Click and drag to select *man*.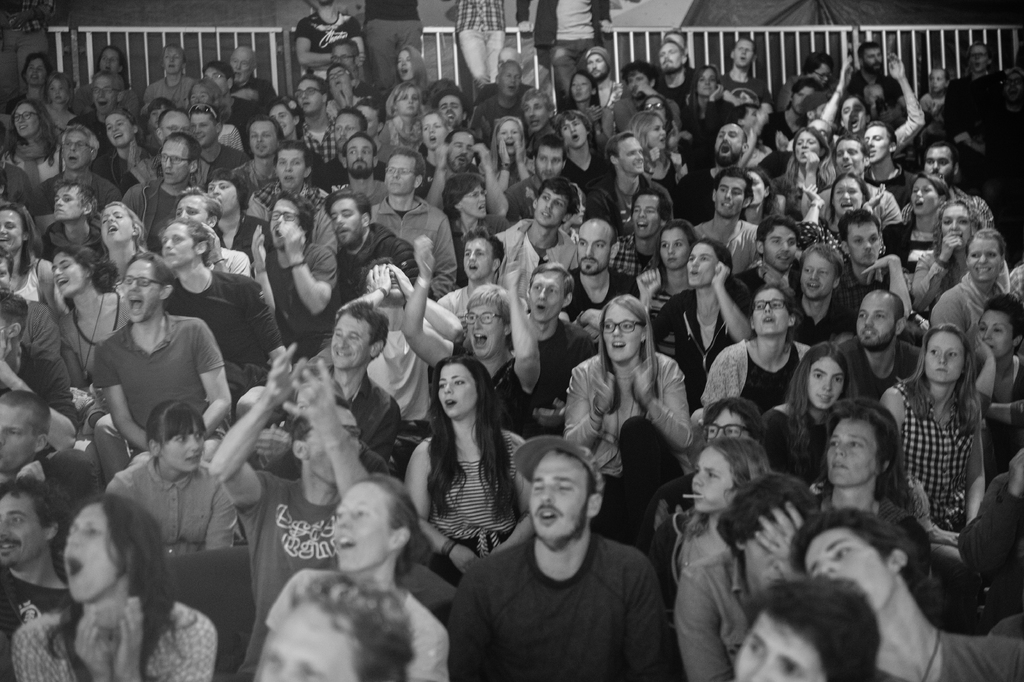
Selection: [860, 119, 915, 206].
